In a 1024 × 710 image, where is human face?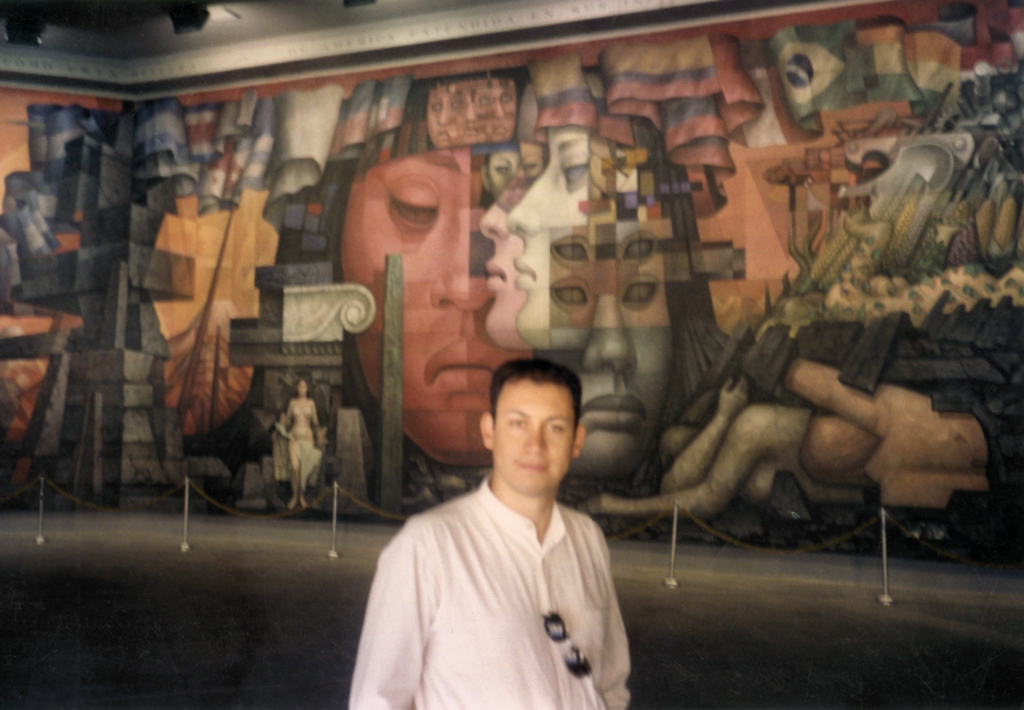
pyautogui.locateOnScreen(492, 381, 573, 493).
